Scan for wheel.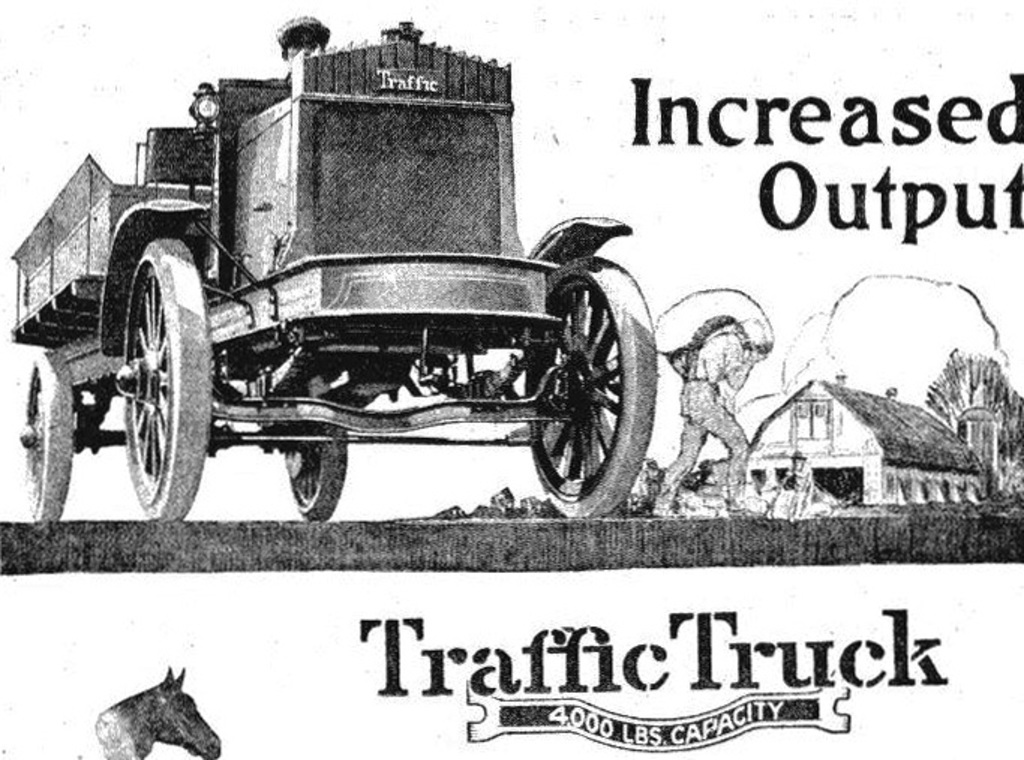
Scan result: select_region(9, 343, 78, 534).
